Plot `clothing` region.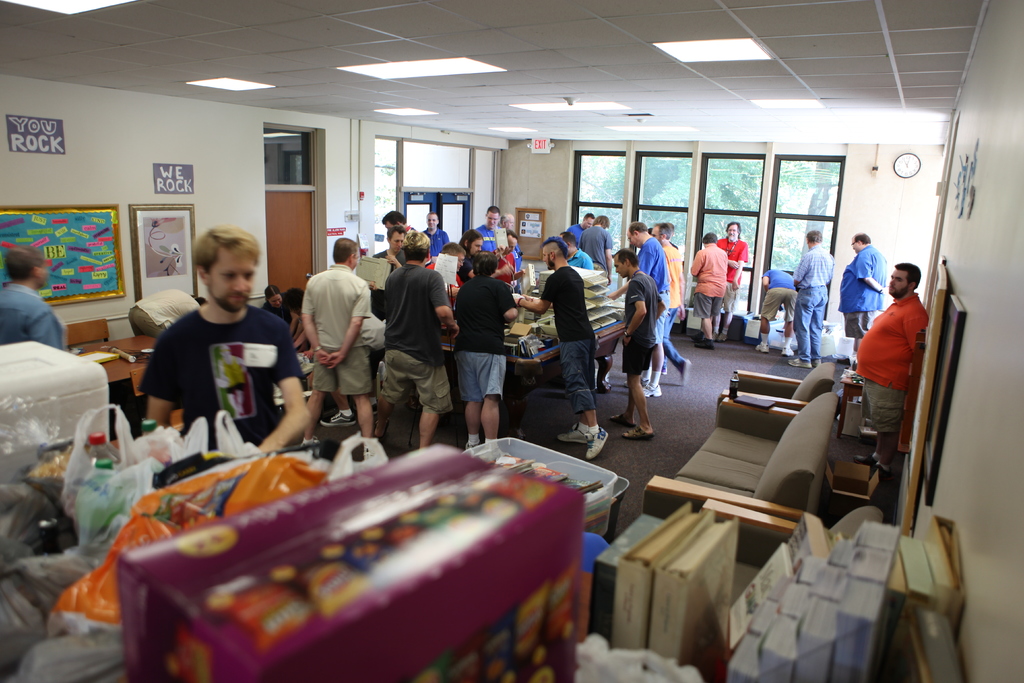
Plotted at (458,277,516,401).
